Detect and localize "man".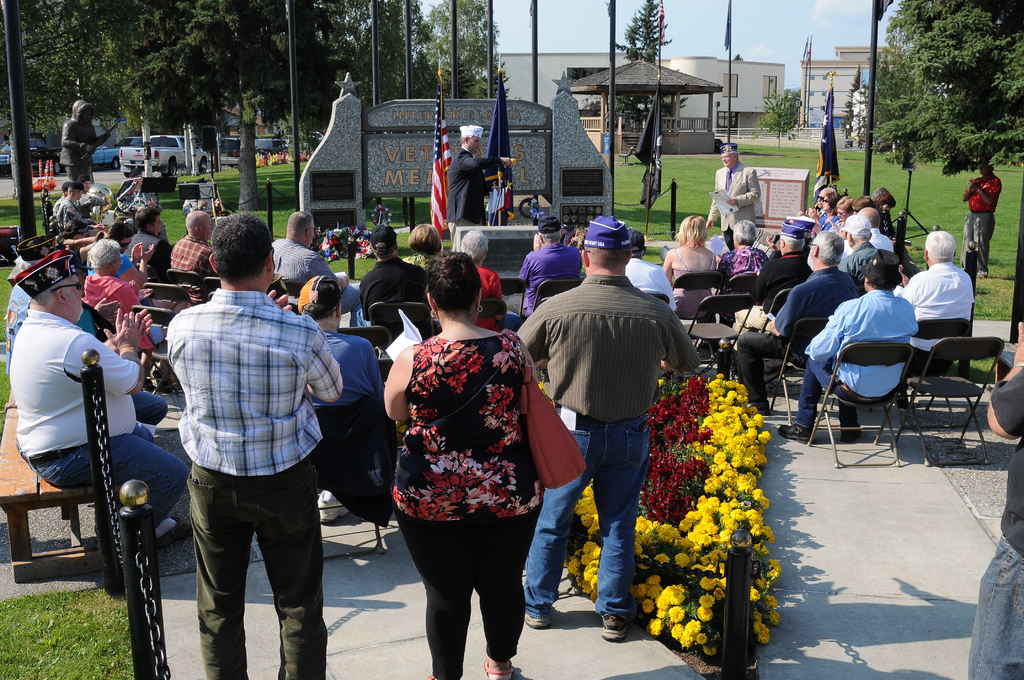
Localized at bbox=(706, 140, 762, 252).
